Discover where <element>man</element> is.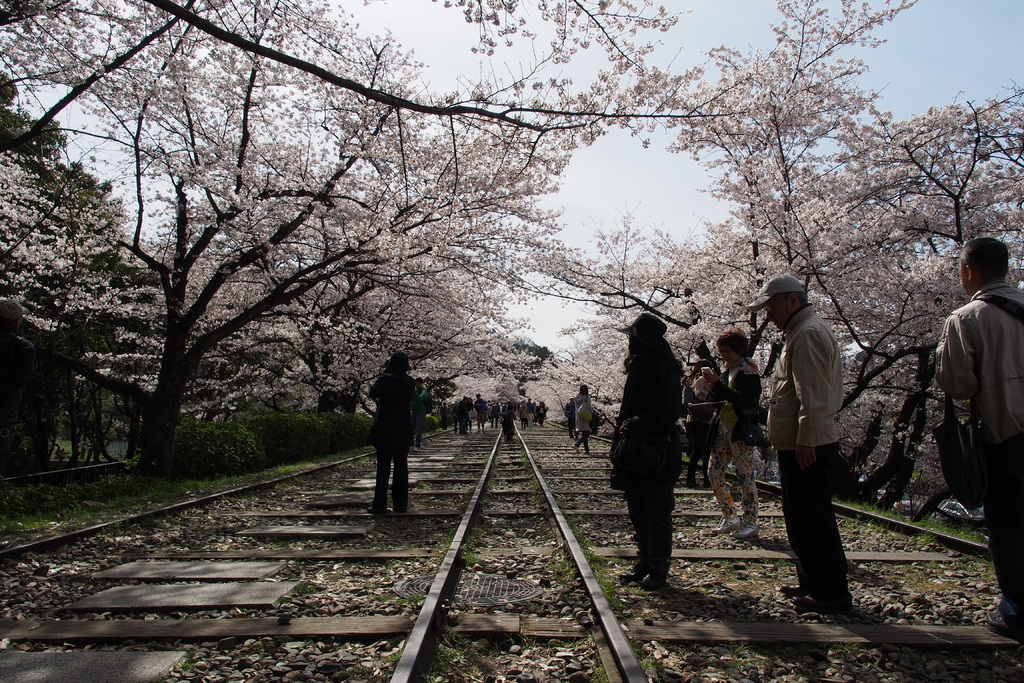
Discovered at <bbox>758, 271, 875, 611</bbox>.
